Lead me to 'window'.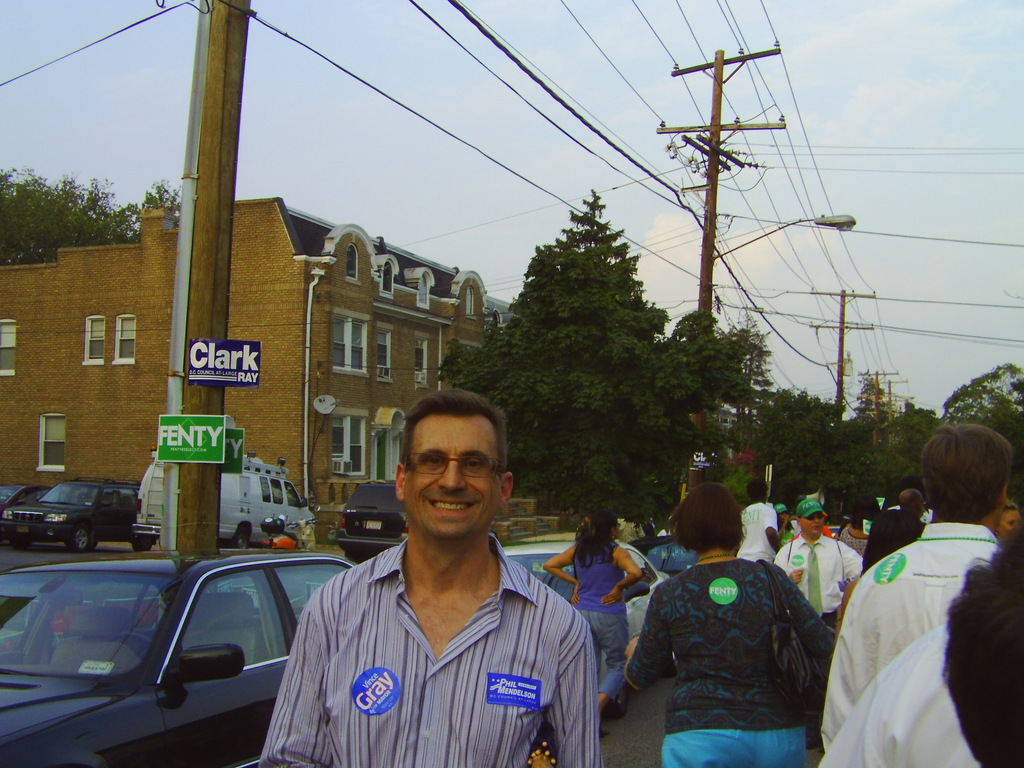
Lead to 115,312,138,367.
